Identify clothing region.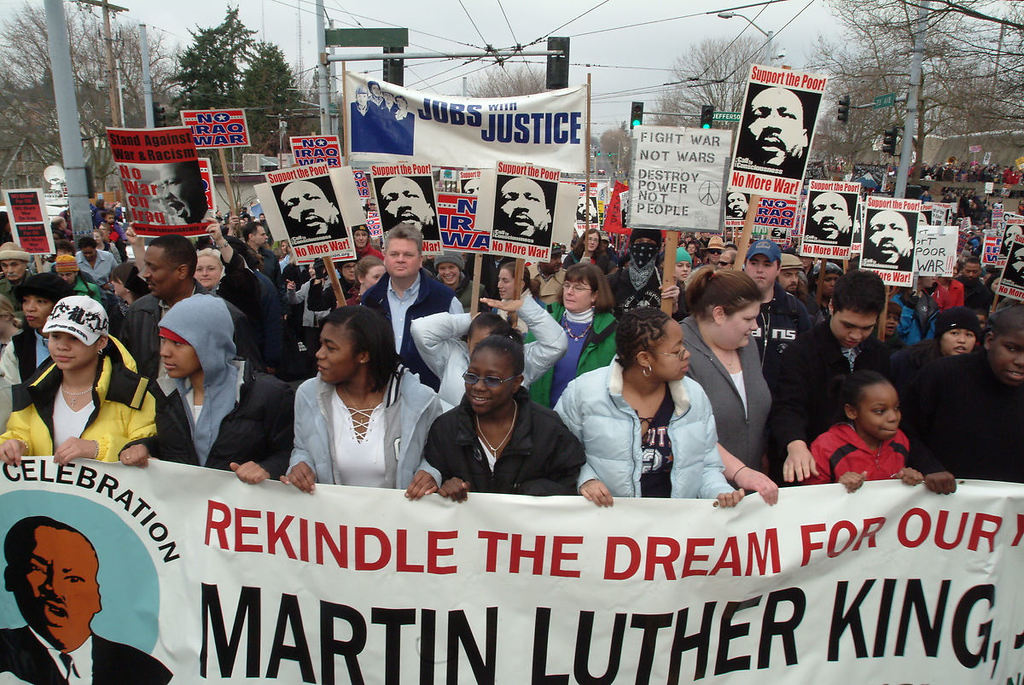
Region: <box>0,154,1023,313</box>.
